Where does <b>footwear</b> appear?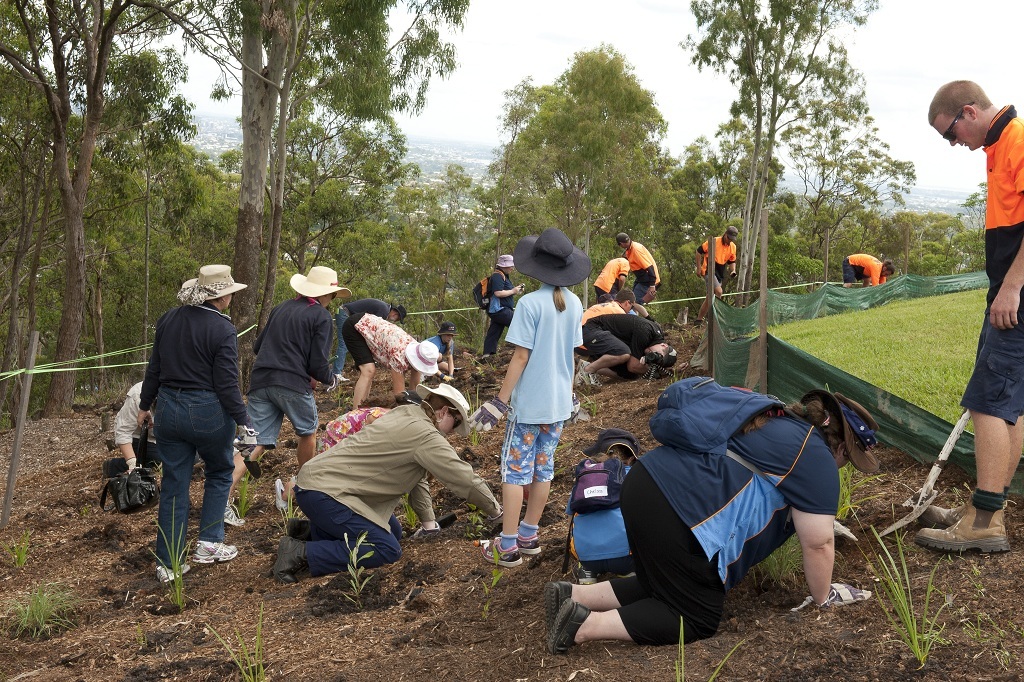
Appears at 289:516:307:539.
